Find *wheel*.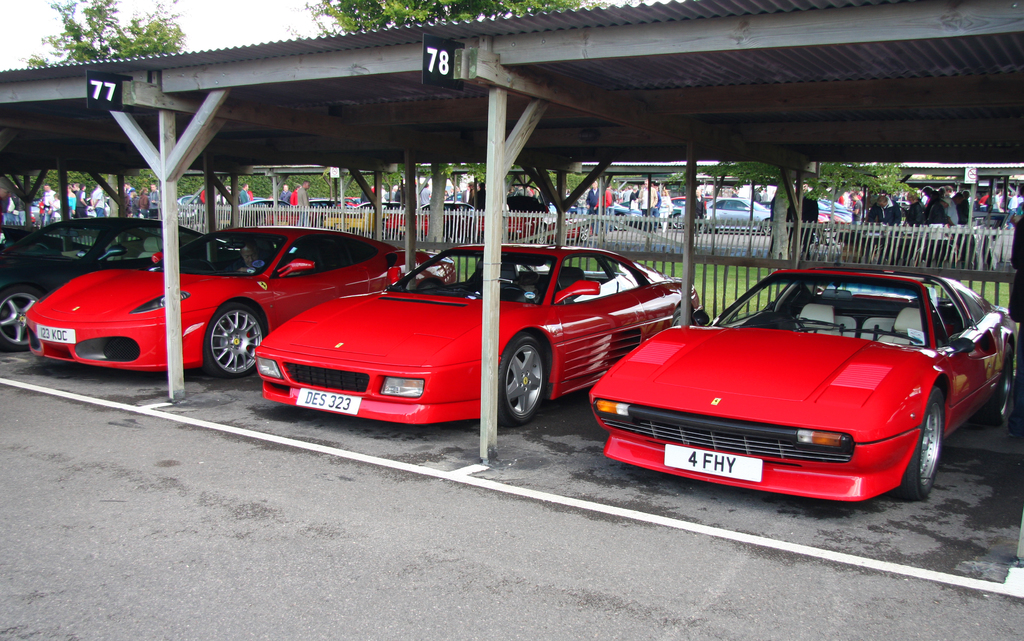
[x1=672, y1=302, x2=693, y2=327].
